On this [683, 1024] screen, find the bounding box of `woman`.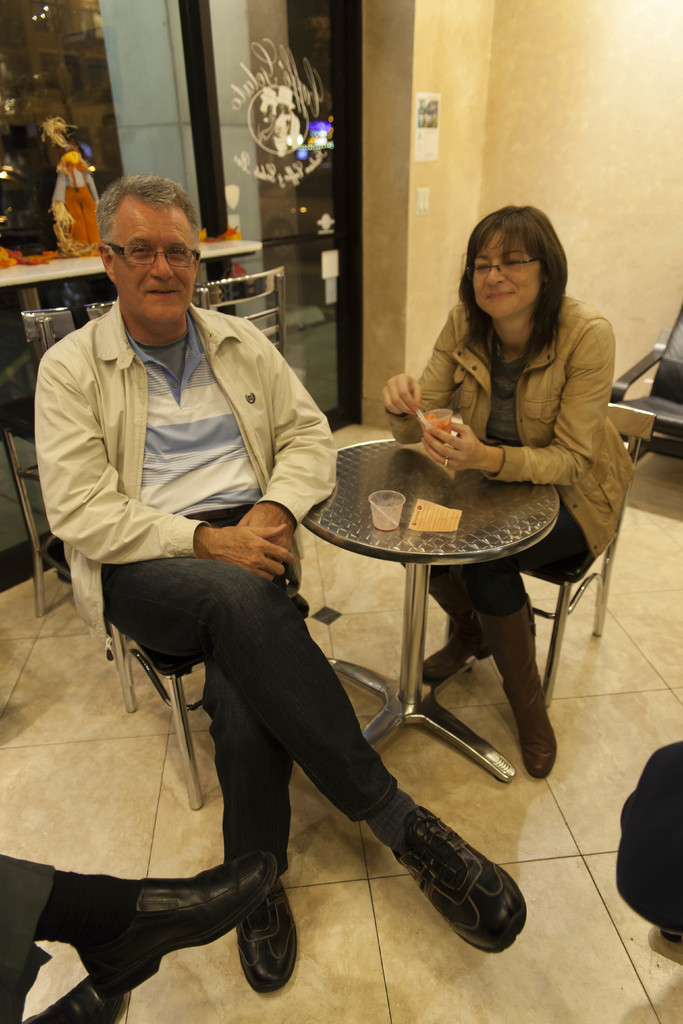
Bounding box: [370,188,616,614].
